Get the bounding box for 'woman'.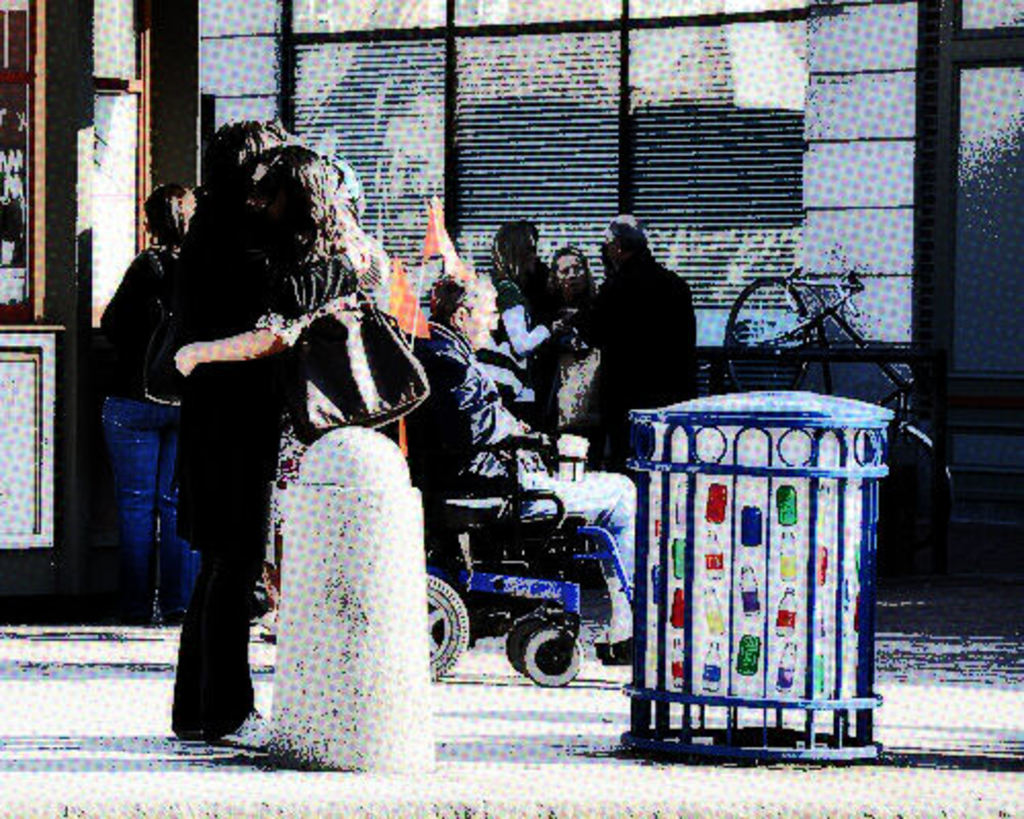
<box>489,227,575,422</box>.
